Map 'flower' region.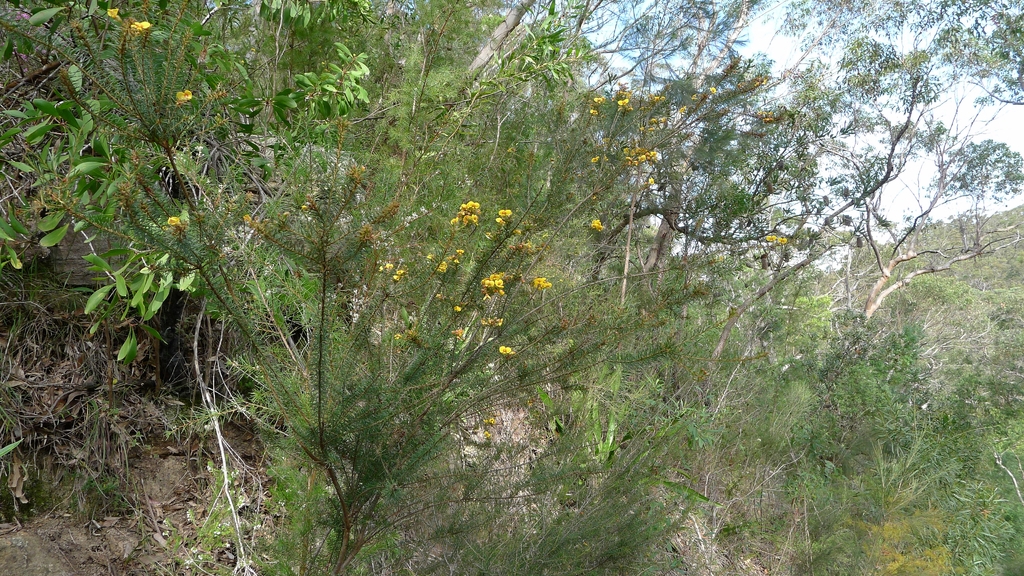
Mapped to locate(102, 5, 120, 19).
